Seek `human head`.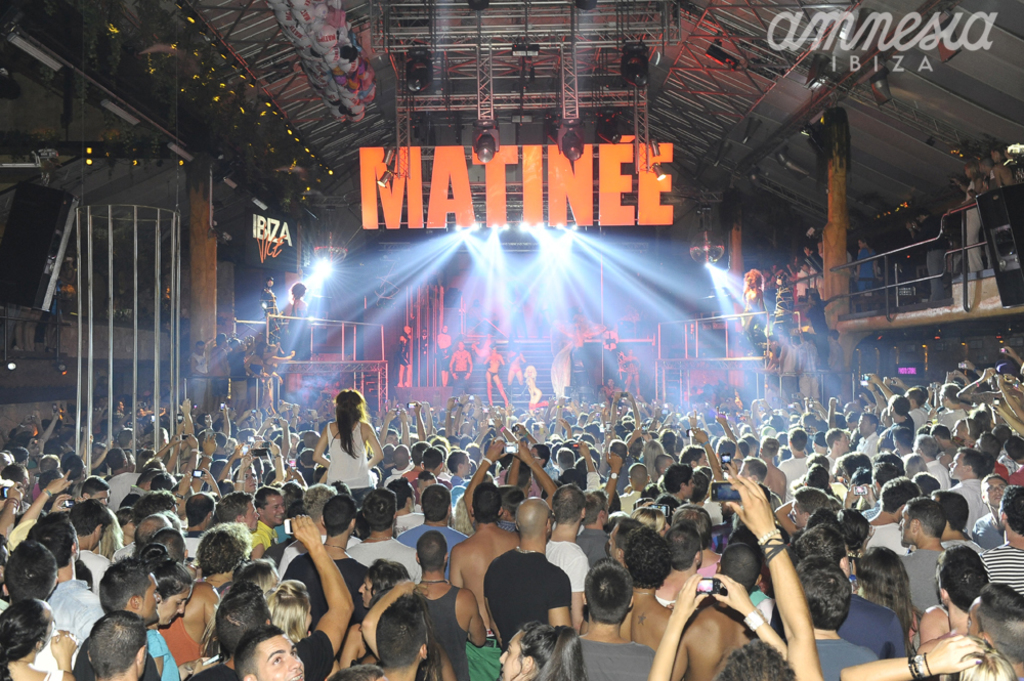
(left=400, top=321, right=412, bottom=340).
